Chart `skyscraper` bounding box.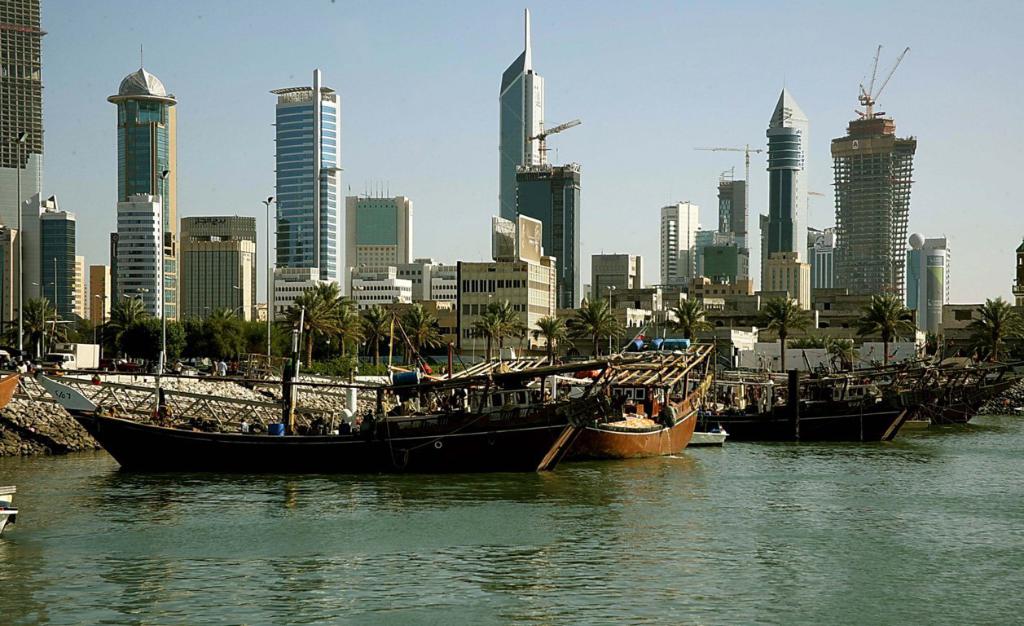
Charted: {"x1": 587, "y1": 245, "x2": 649, "y2": 323}.
